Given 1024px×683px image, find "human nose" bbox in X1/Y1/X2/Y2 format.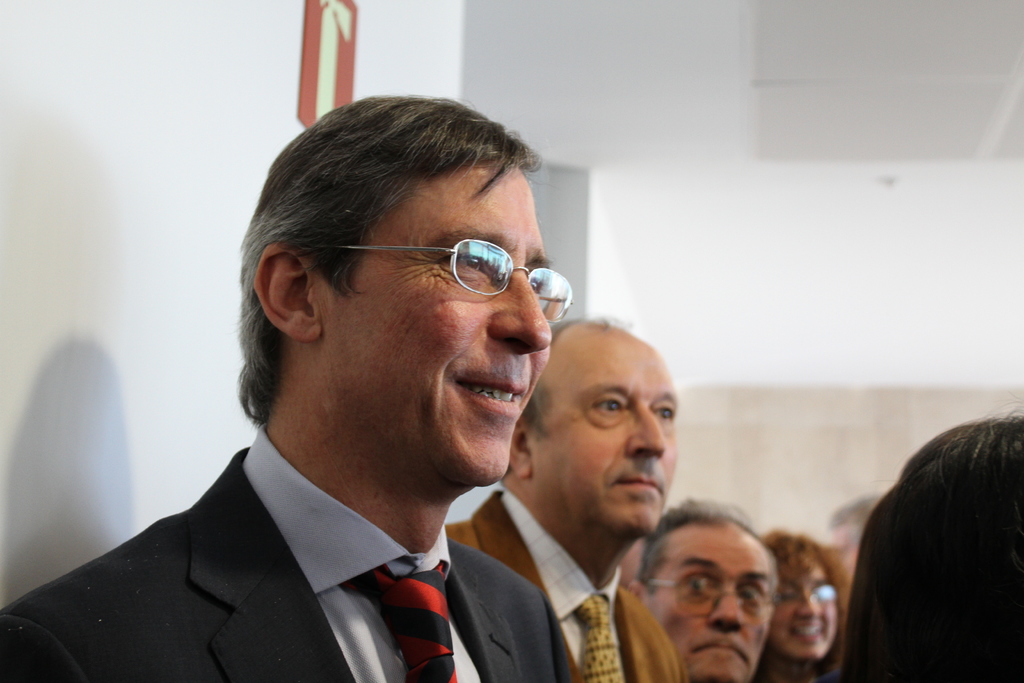
488/268/553/355.
